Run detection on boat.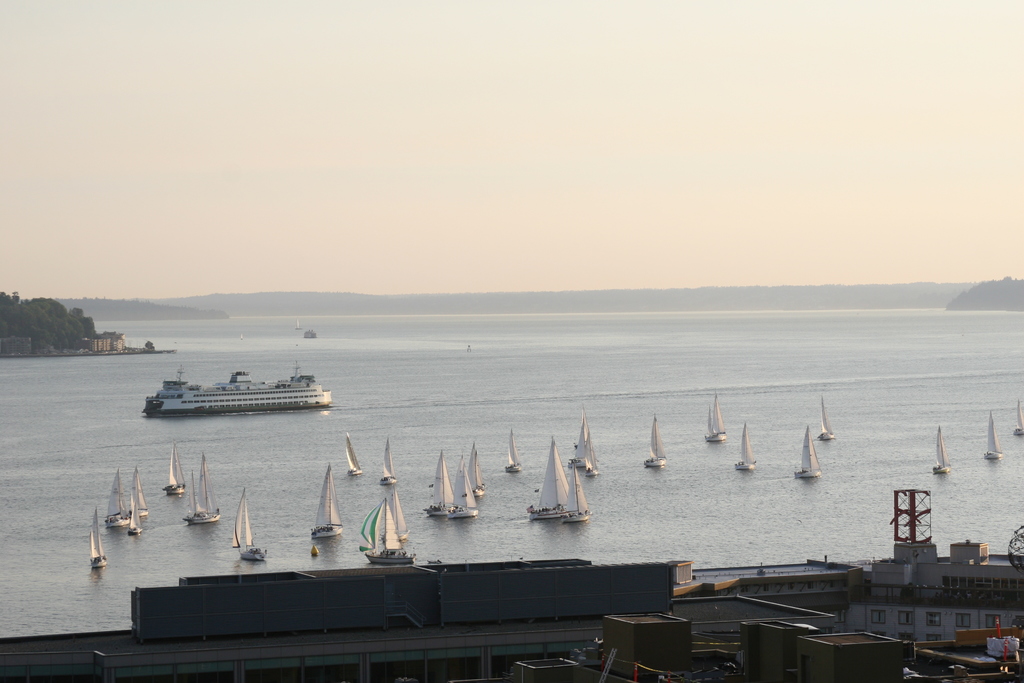
Result: <region>358, 497, 417, 565</region>.
